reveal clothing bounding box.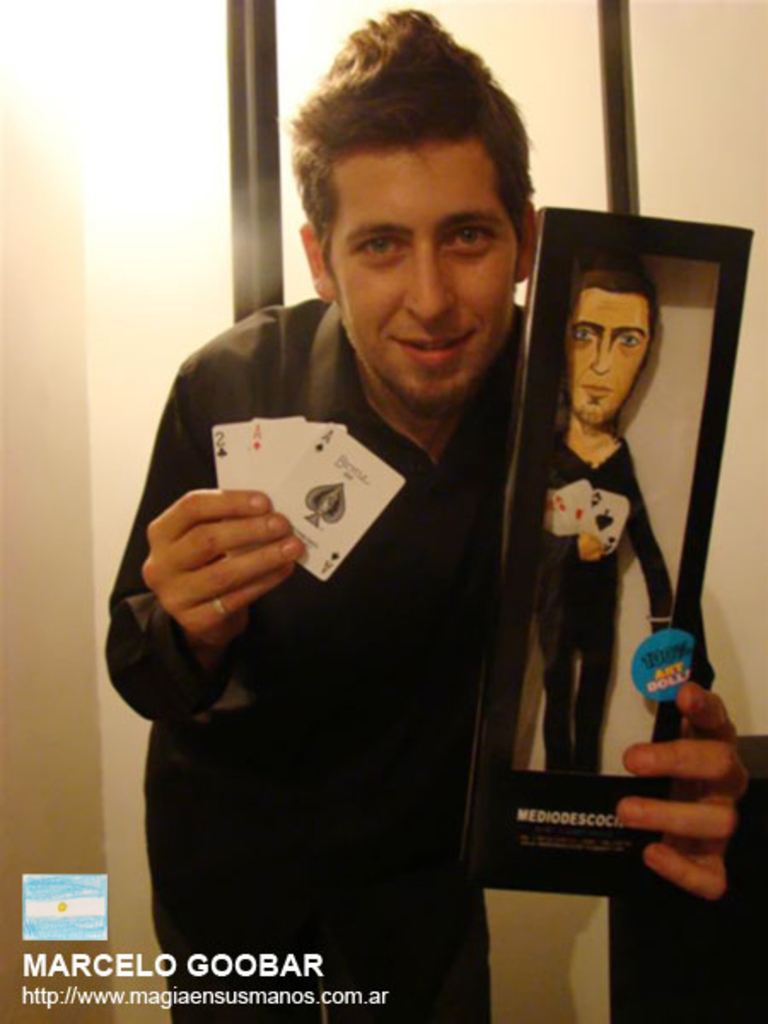
Revealed: [532,432,679,773].
